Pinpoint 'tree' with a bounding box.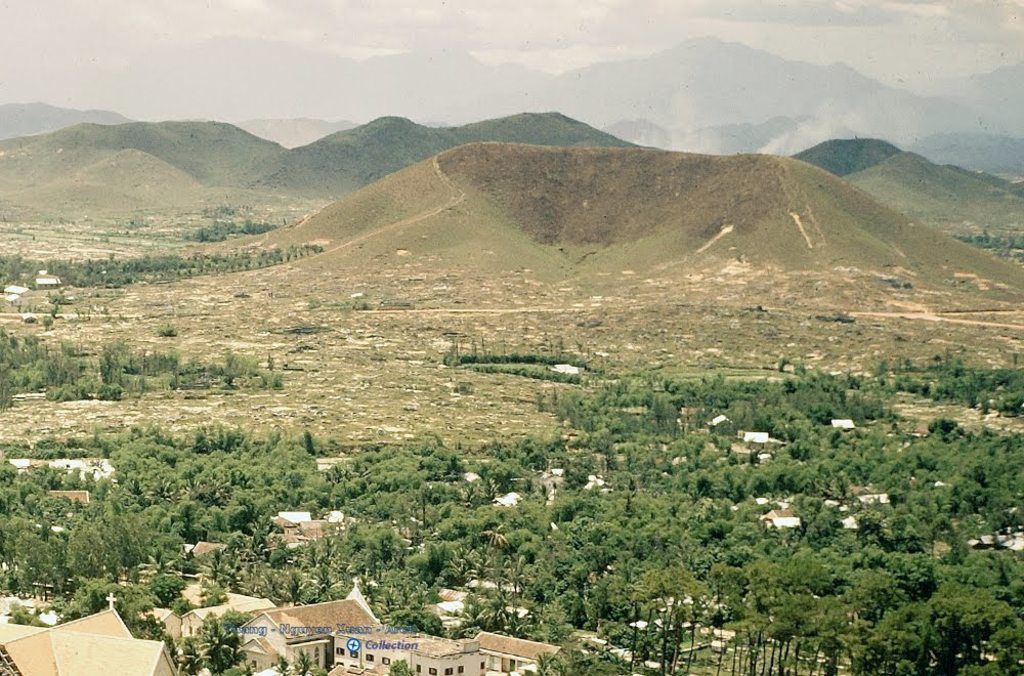
bbox=(178, 612, 248, 668).
